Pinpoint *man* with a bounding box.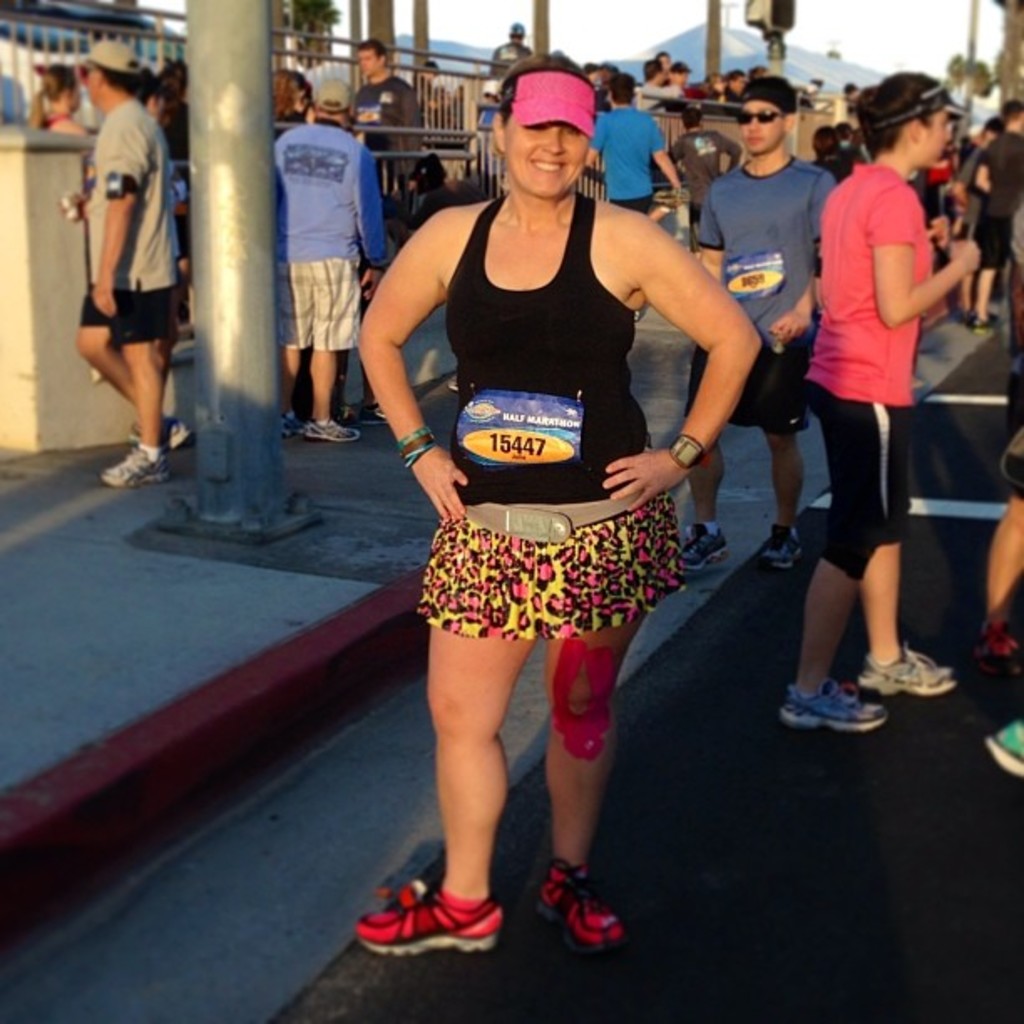
x1=489 y1=20 x2=532 y2=79.
